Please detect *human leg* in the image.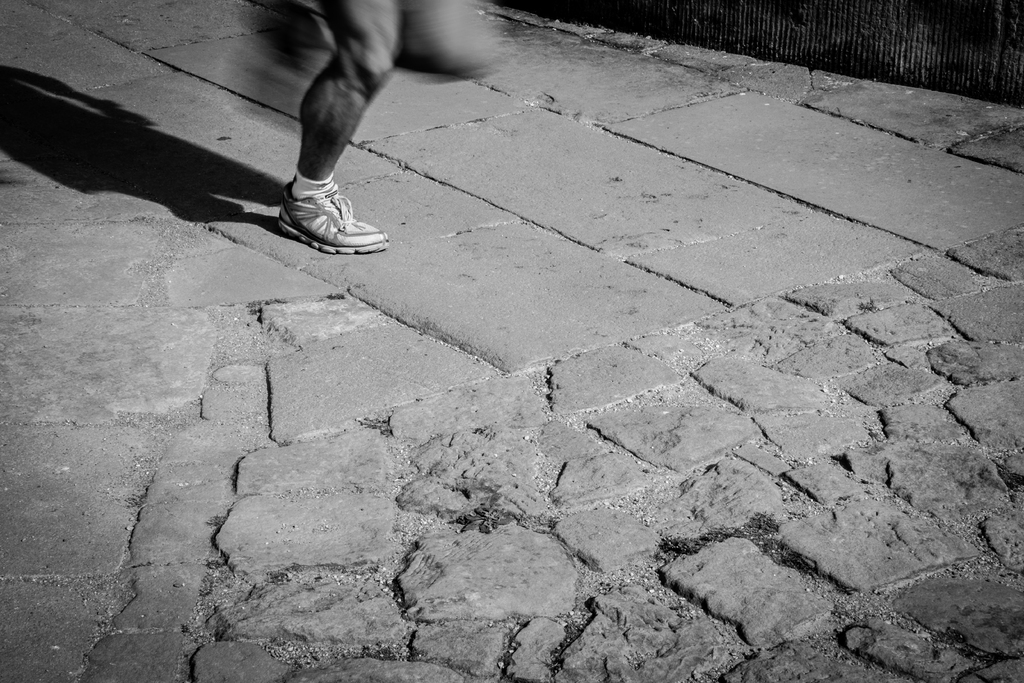
[272, 0, 402, 259].
